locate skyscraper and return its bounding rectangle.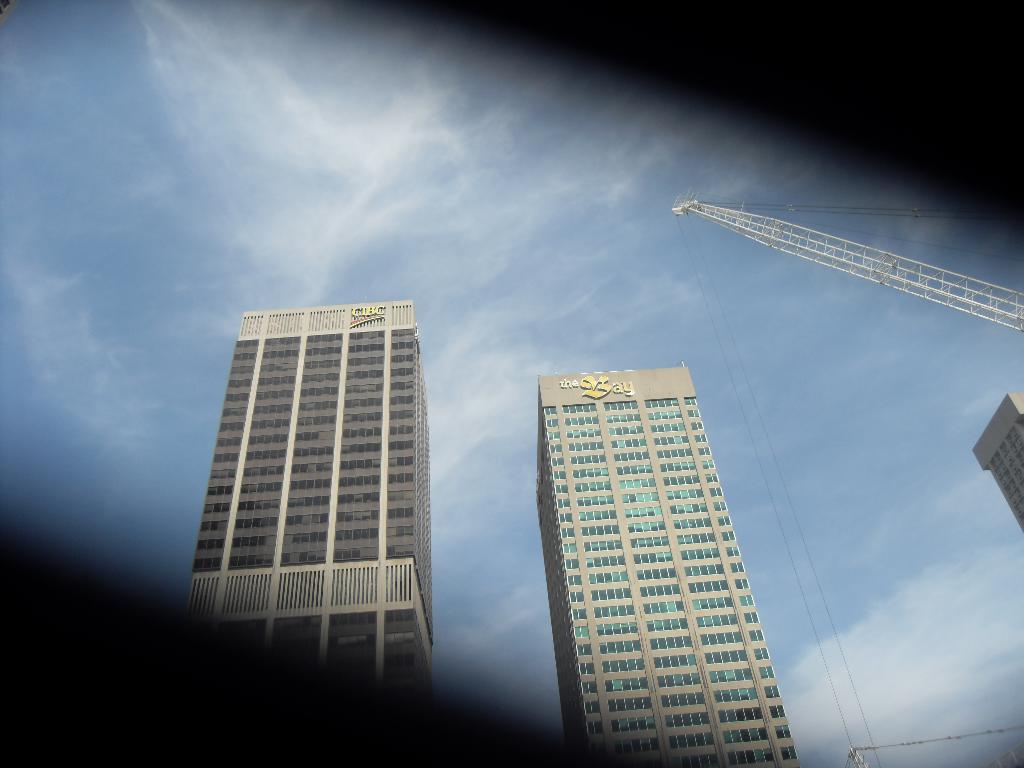
locate(527, 360, 806, 767).
